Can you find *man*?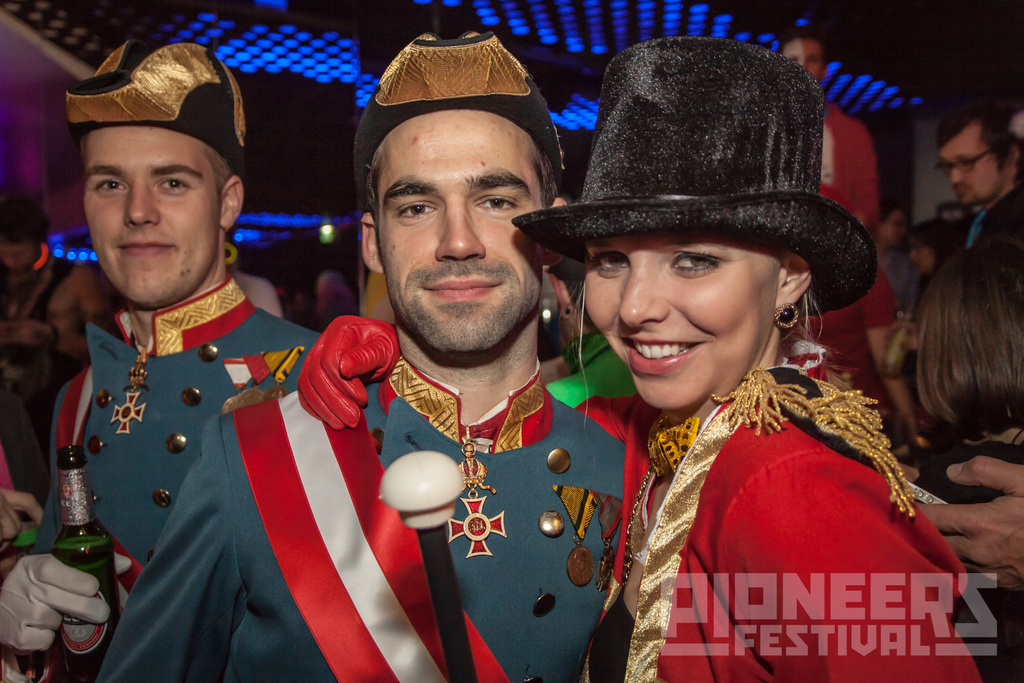
Yes, bounding box: [left=908, top=92, right=1023, bottom=264].
